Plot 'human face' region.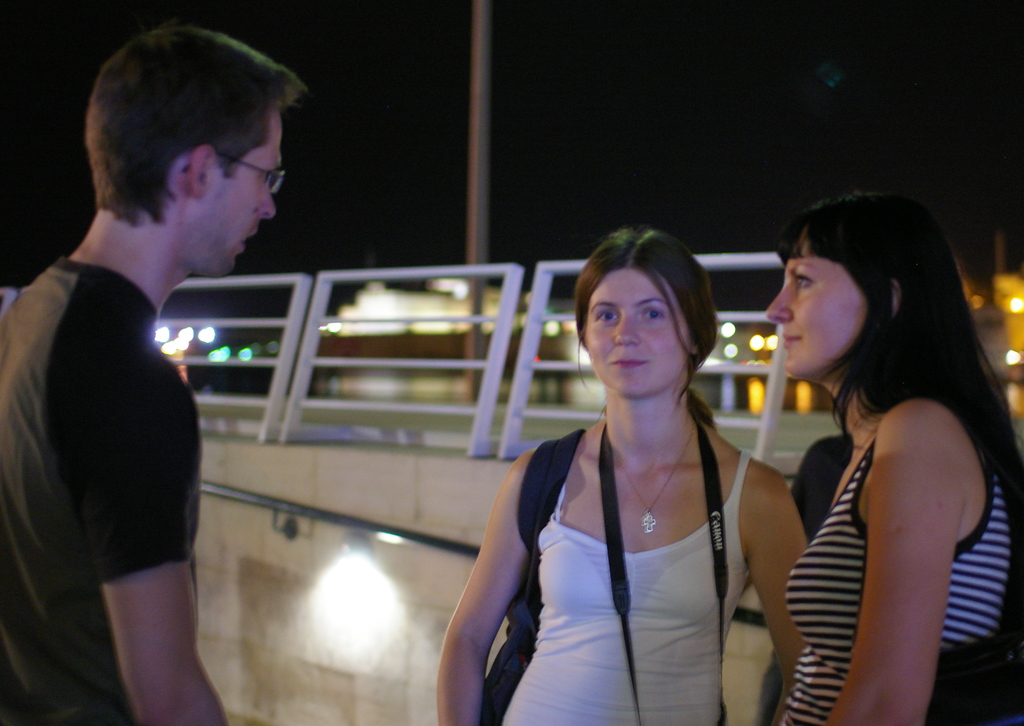
Plotted at bbox(765, 226, 868, 378).
